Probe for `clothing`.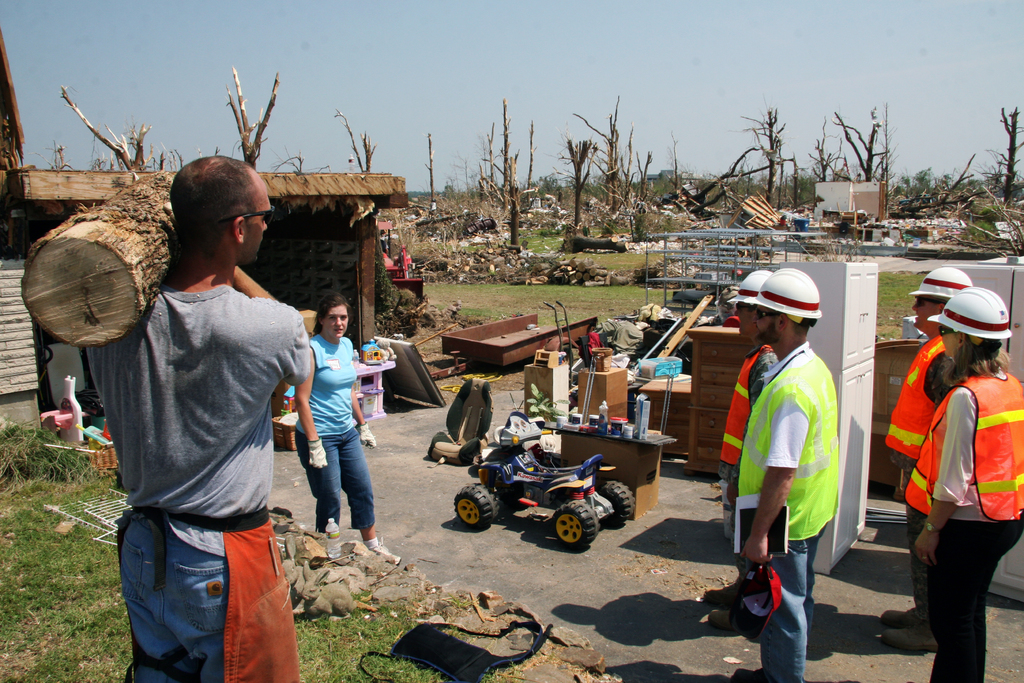
Probe result: 905/368/1023/682.
